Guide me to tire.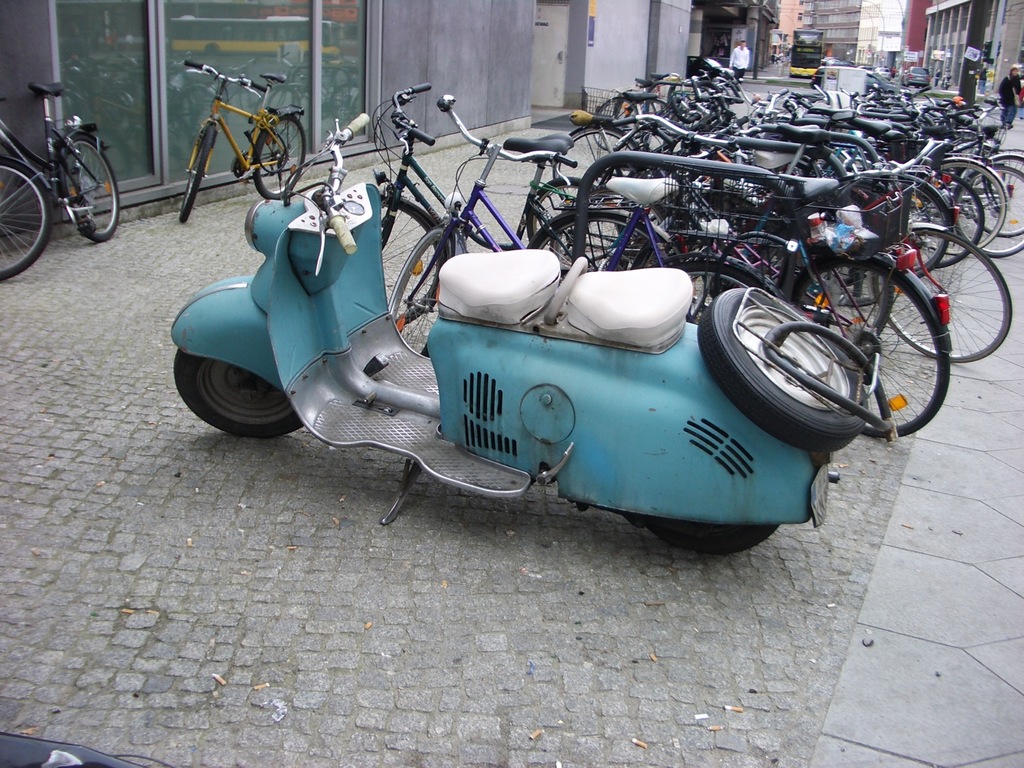
Guidance: 668:262:763:324.
